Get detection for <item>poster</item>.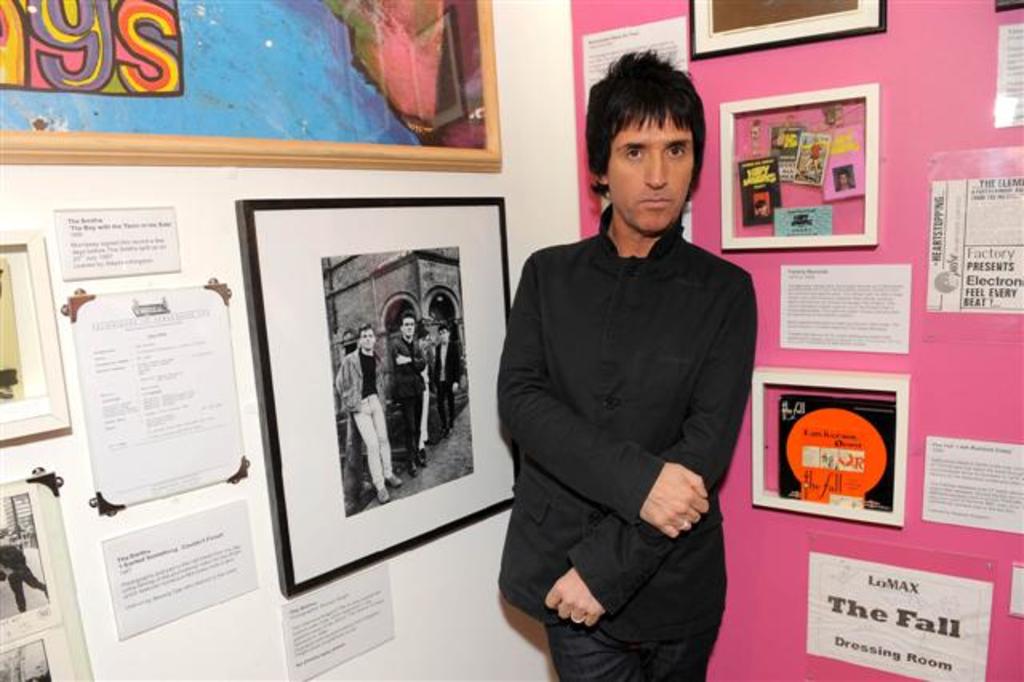
Detection: [0,227,75,448].
